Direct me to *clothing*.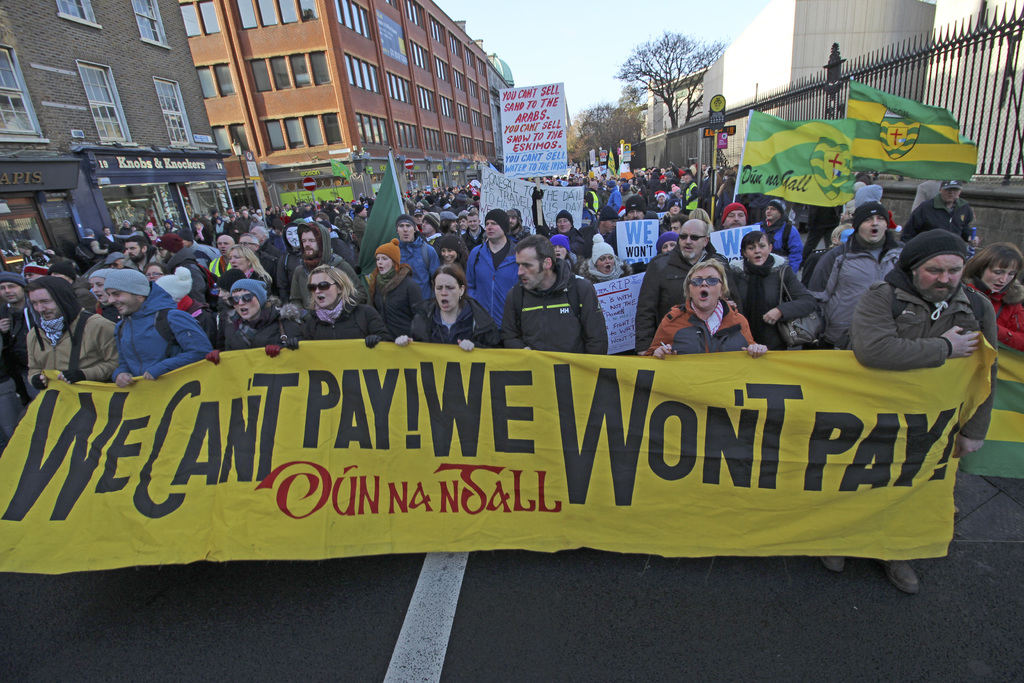
Direction: <bbox>289, 261, 365, 311</bbox>.
